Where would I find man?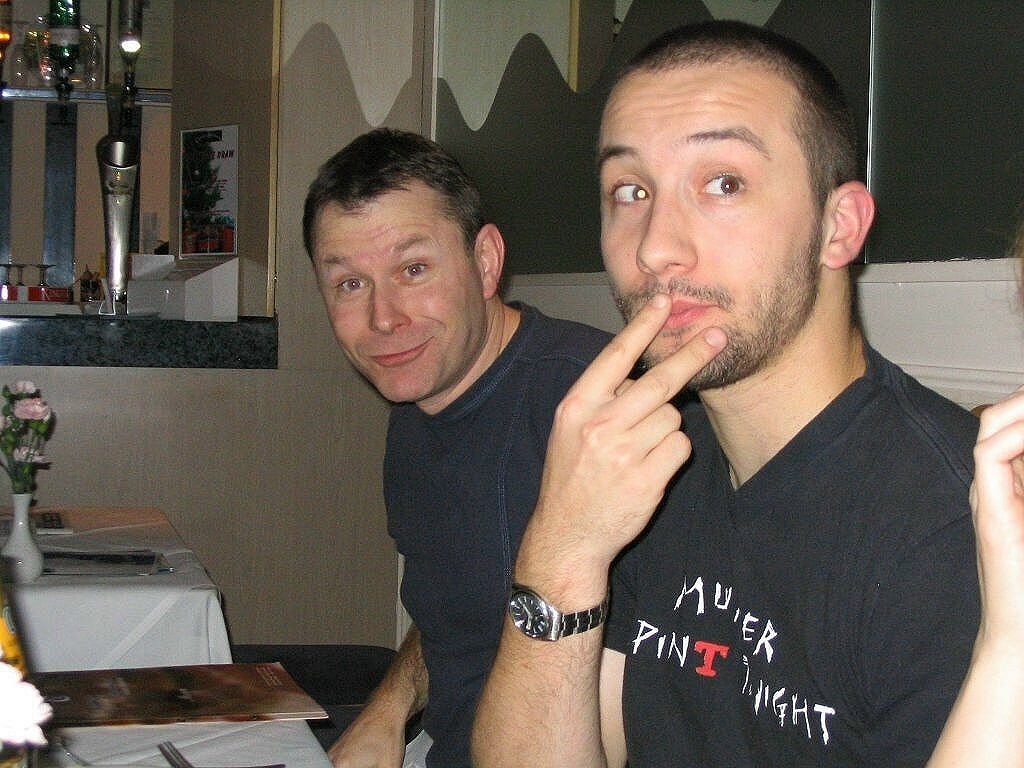
At [x1=464, y1=19, x2=984, y2=767].
